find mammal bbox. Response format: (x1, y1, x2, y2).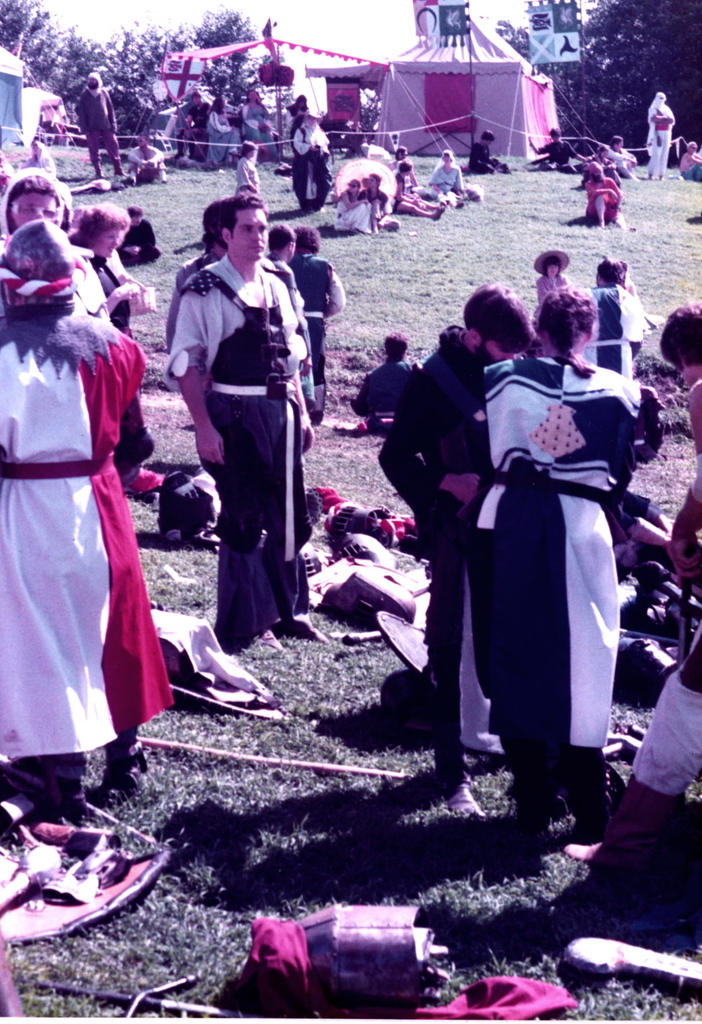
(606, 132, 632, 181).
